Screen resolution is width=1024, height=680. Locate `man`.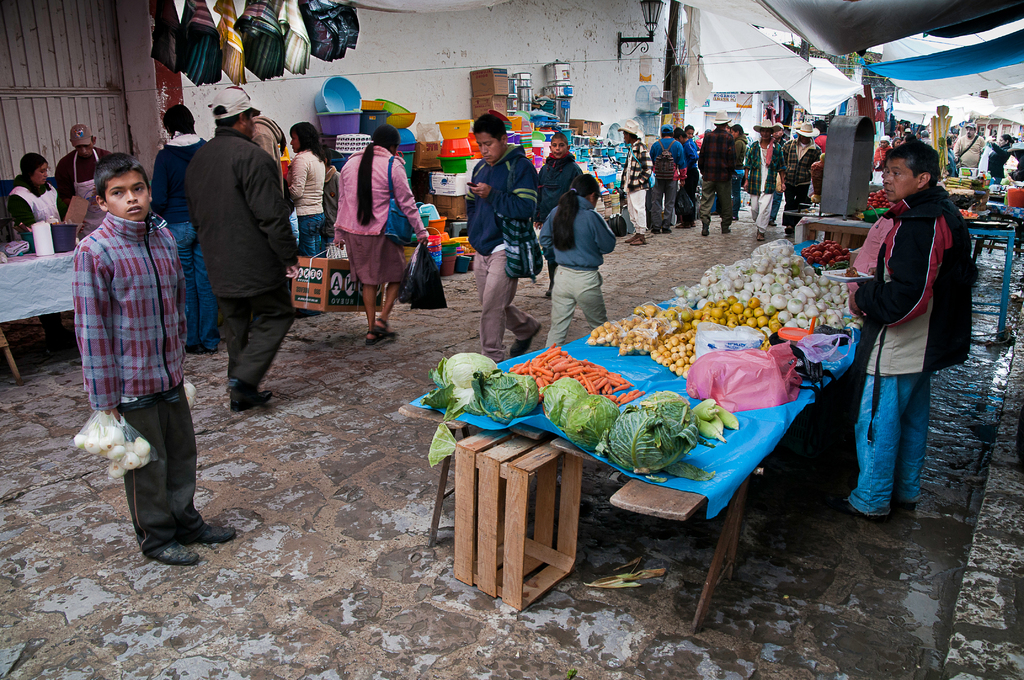
box(647, 120, 685, 238).
